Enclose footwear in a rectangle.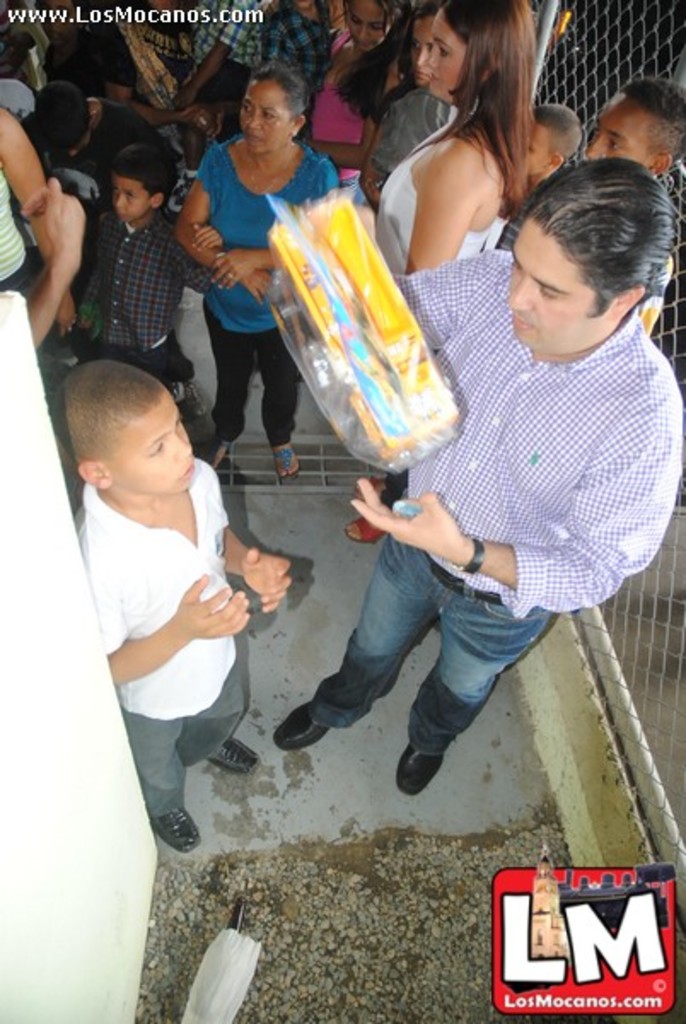
{"x1": 164, "y1": 169, "x2": 200, "y2": 215}.
